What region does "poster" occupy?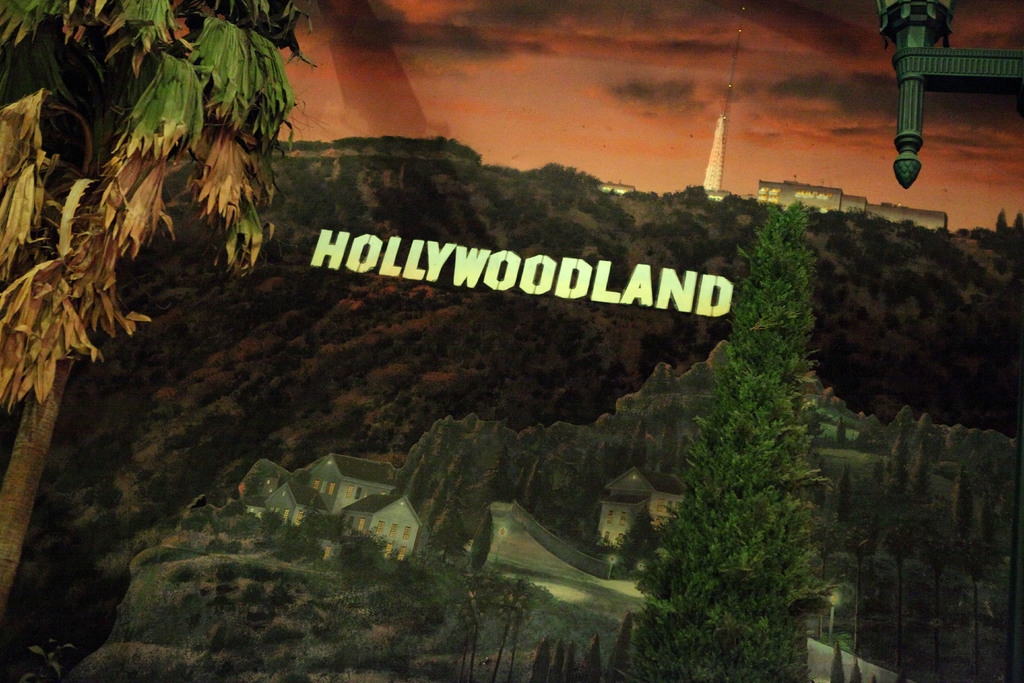
x1=0 y1=0 x2=1023 y2=682.
